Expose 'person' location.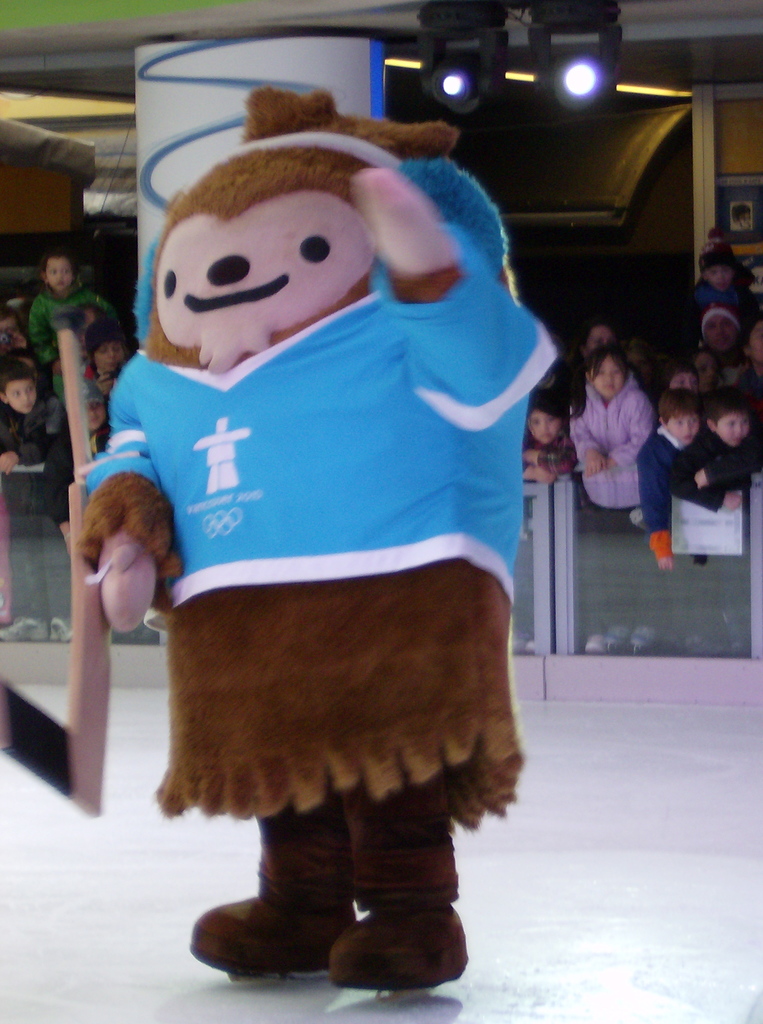
Exposed at (x1=632, y1=390, x2=711, y2=552).
